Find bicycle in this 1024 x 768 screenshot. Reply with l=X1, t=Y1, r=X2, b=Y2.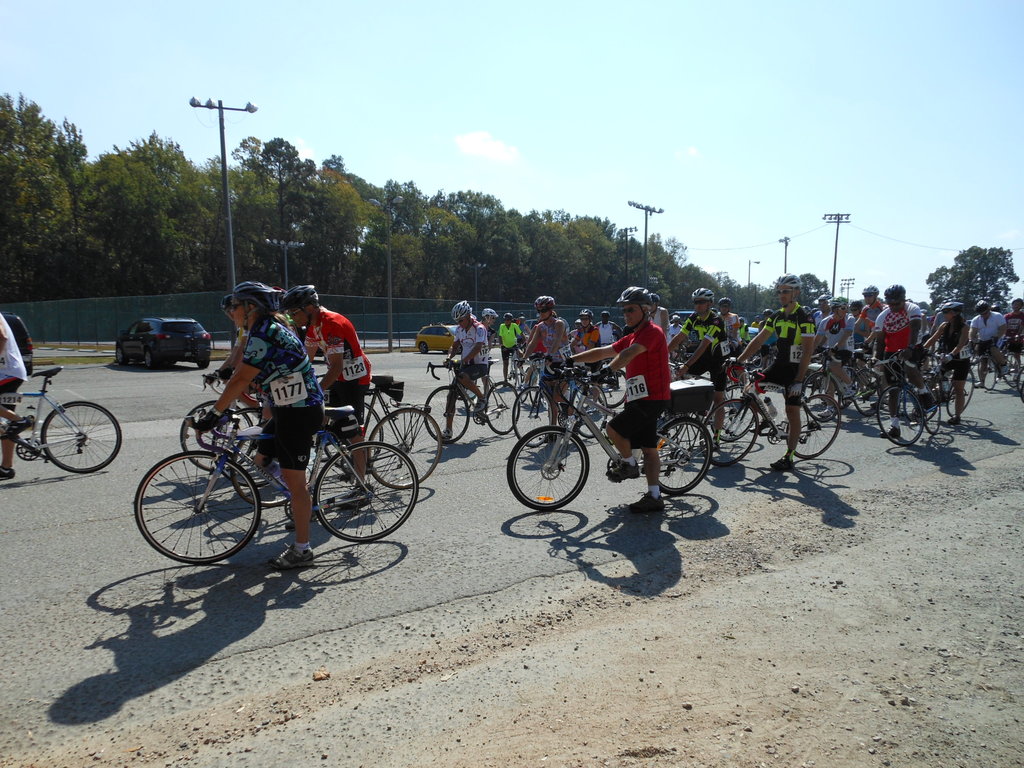
l=796, t=358, r=867, b=422.
